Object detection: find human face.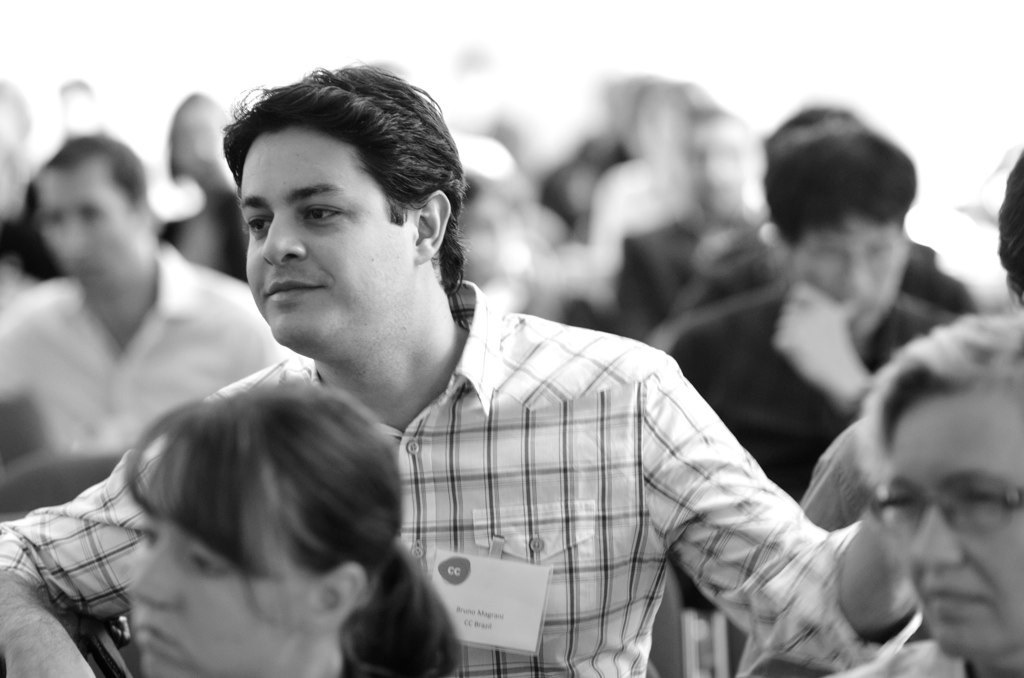
[244,123,409,350].
